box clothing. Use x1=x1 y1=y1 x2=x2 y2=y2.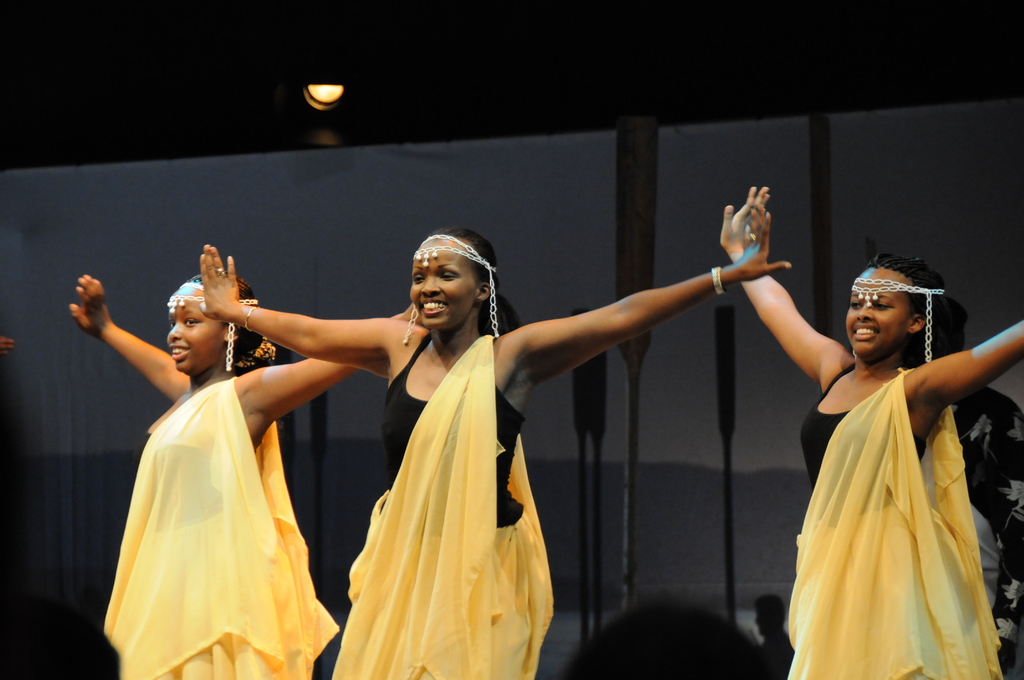
x1=102 y1=373 x2=340 y2=679.
